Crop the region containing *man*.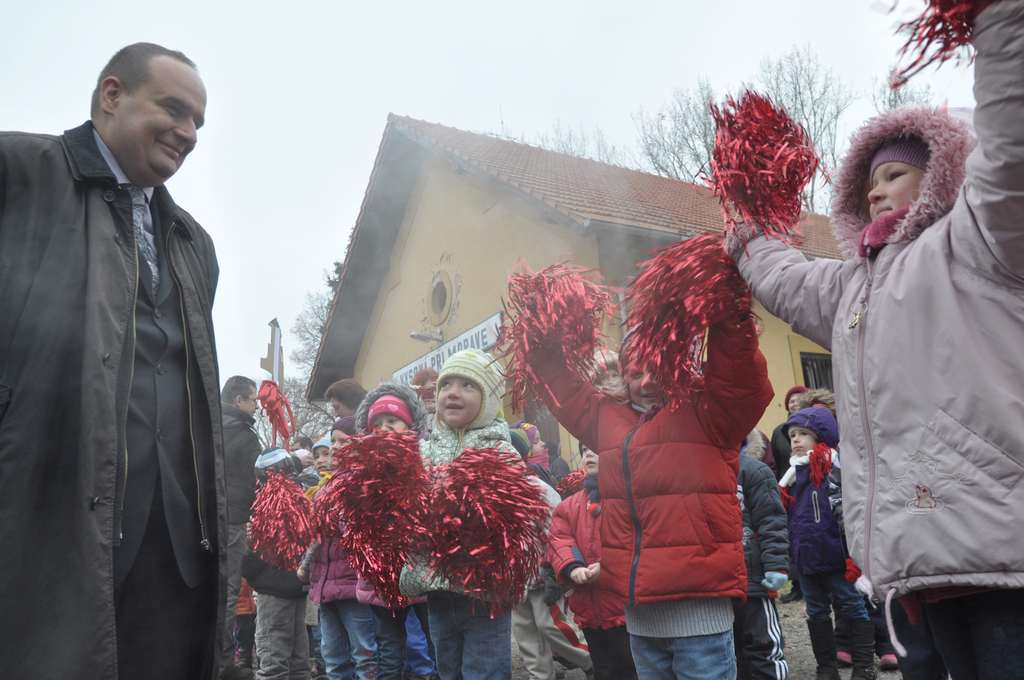
Crop region: rect(218, 375, 270, 679).
